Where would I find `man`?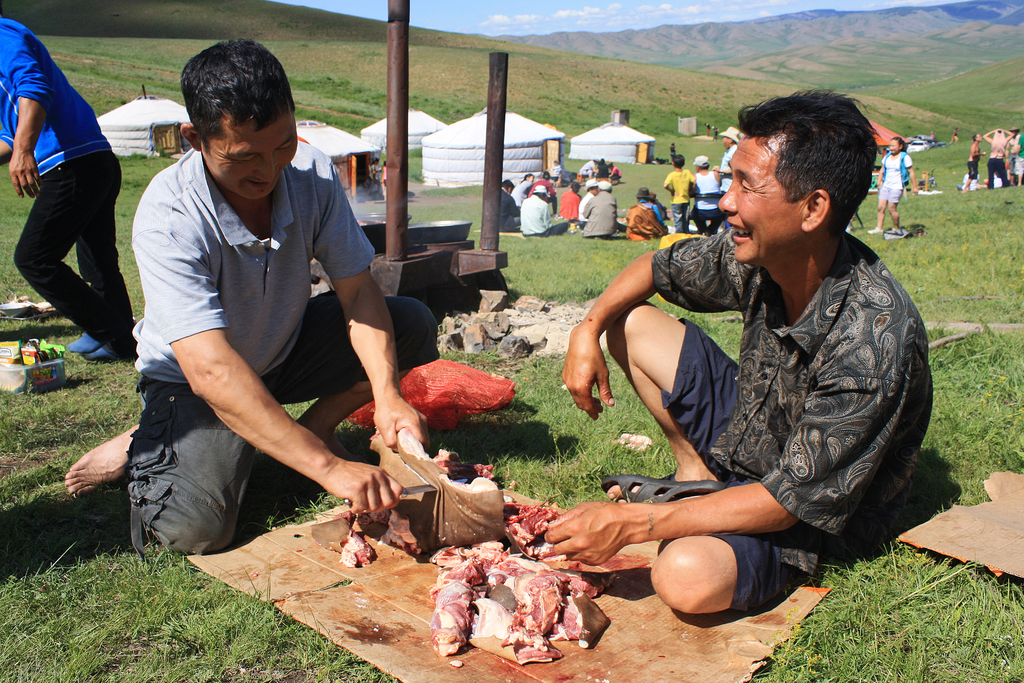
At <region>515, 170, 540, 211</region>.
